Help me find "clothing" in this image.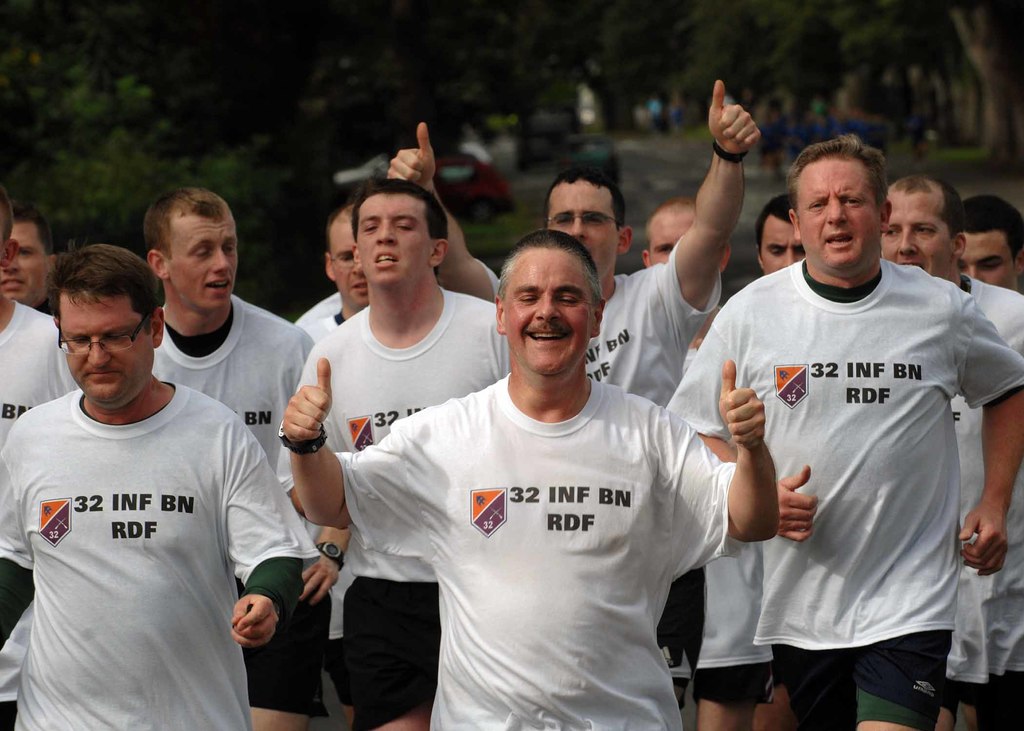
Found it: <region>289, 293, 355, 344</region>.
